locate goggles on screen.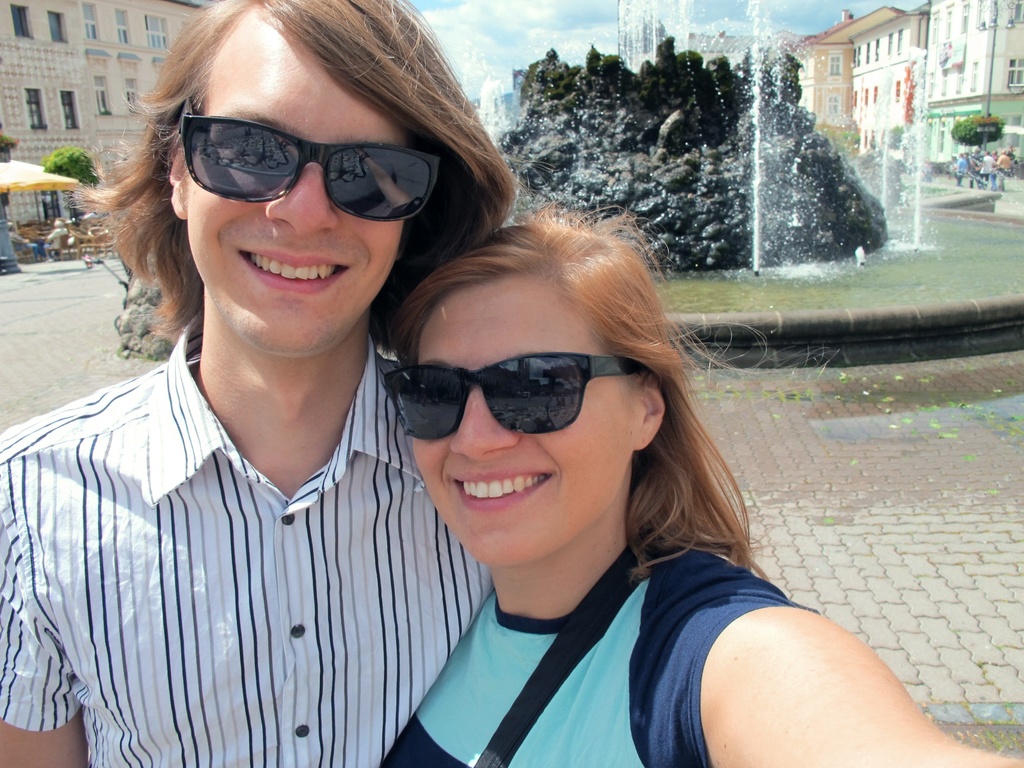
On screen at <bbox>368, 335, 657, 456</bbox>.
